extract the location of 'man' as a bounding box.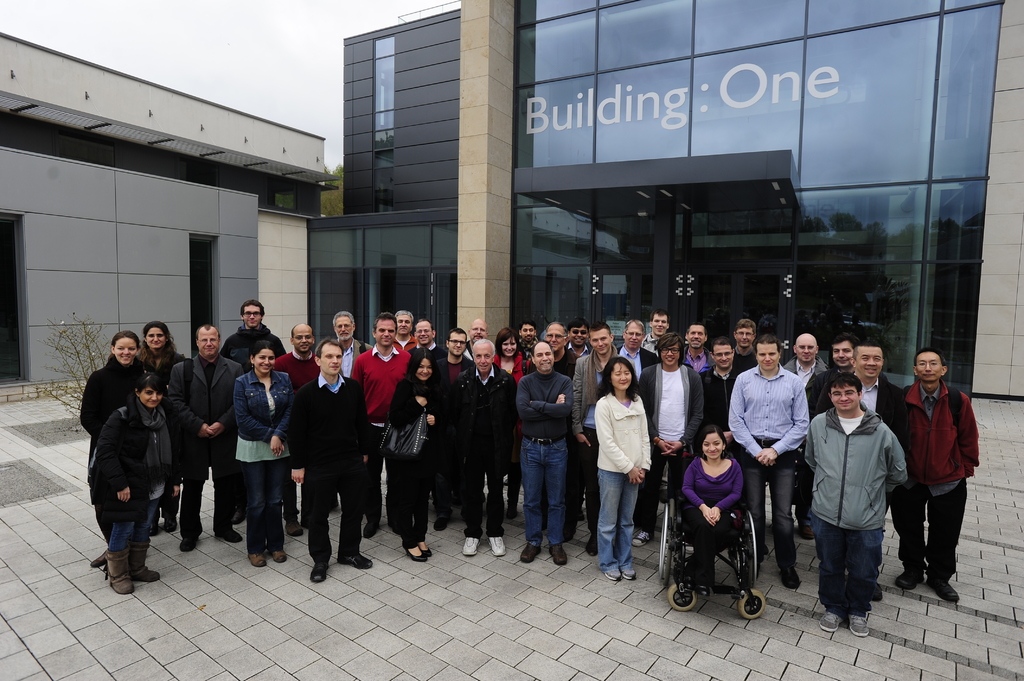
(left=725, top=313, right=758, bottom=371).
